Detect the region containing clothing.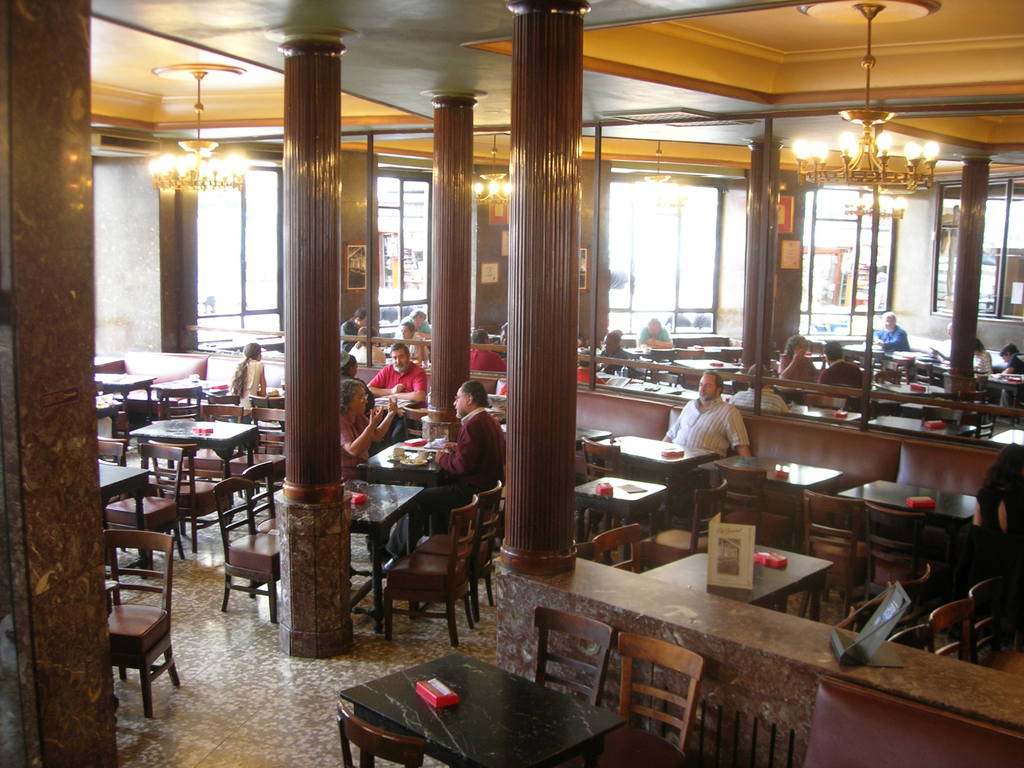
(968, 346, 993, 385).
